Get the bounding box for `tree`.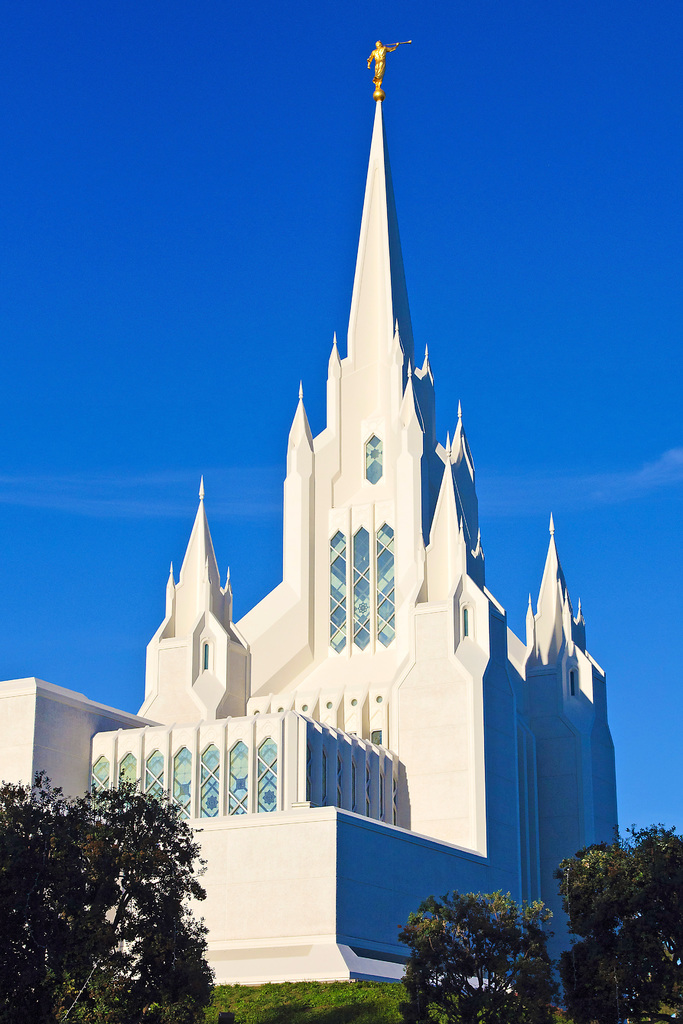
[x1=549, y1=821, x2=682, y2=1023].
